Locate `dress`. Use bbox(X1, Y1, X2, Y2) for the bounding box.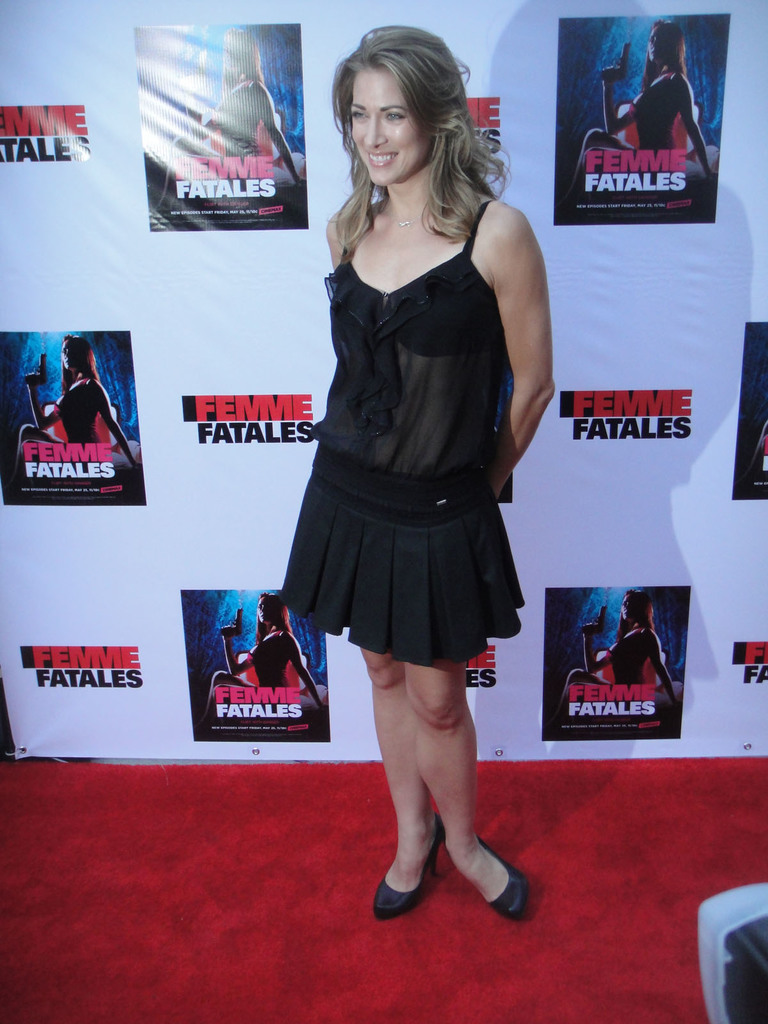
bbox(268, 188, 526, 678).
